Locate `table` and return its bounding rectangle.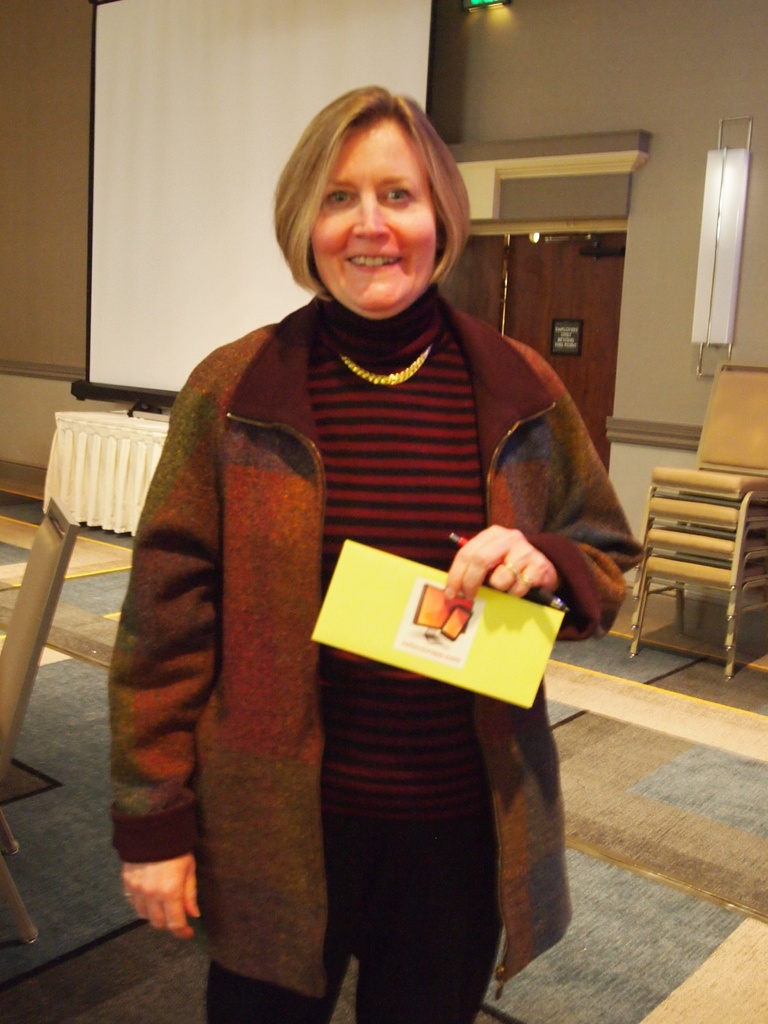
(x1=44, y1=417, x2=173, y2=536).
